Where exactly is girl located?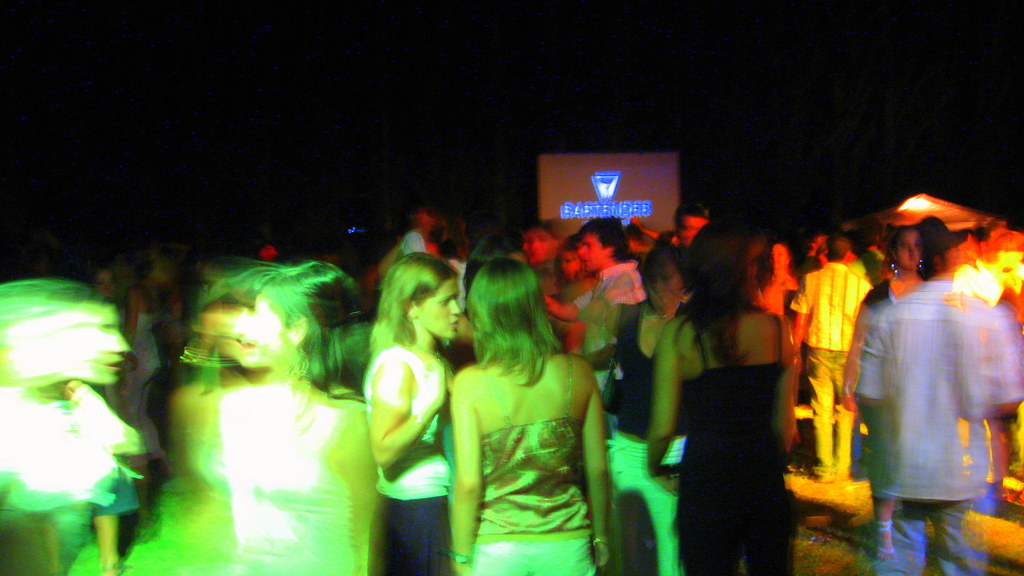
Its bounding box is rect(440, 254, 615, 575).
